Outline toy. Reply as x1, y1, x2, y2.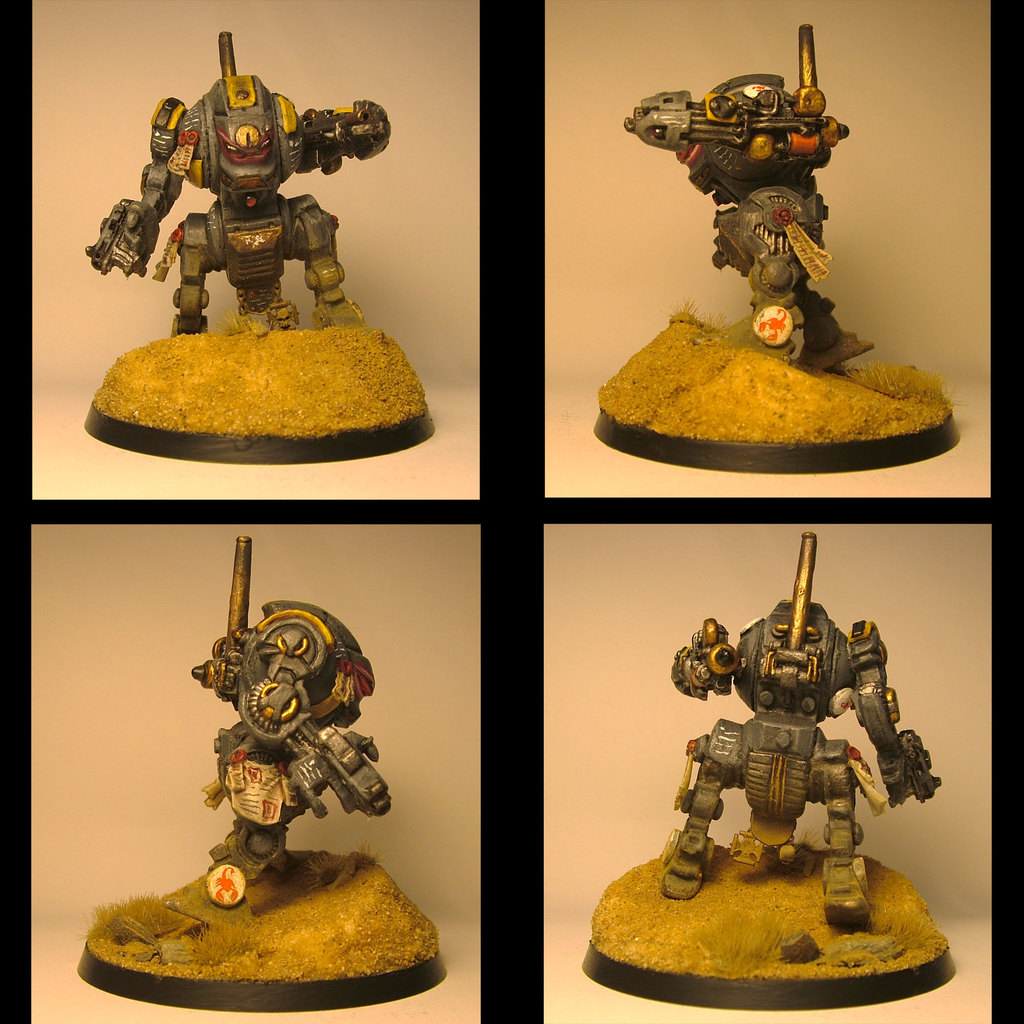
68, 19, 435, 484.
